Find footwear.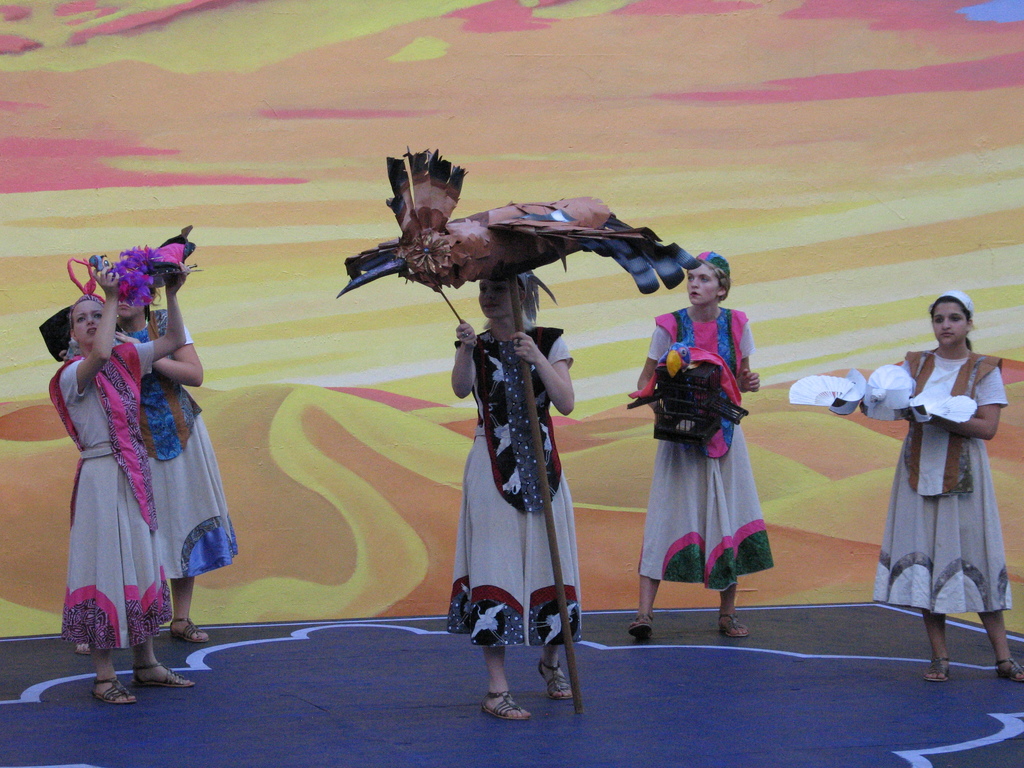
BBox(715, 614, 749, 639).
